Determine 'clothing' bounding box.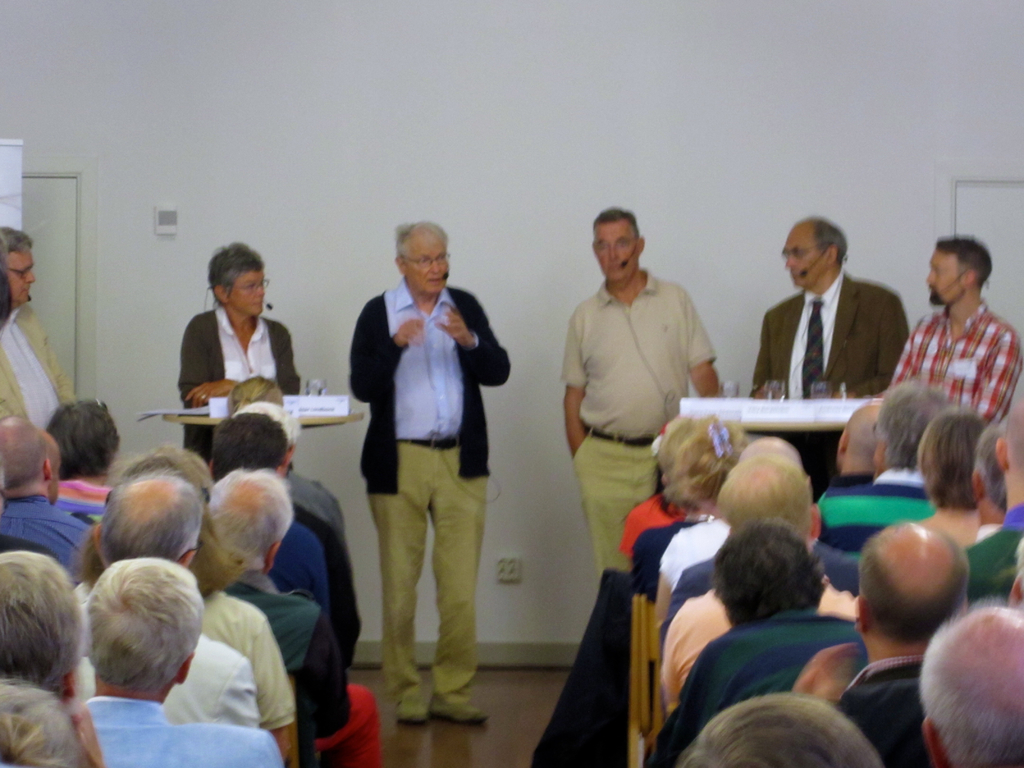
Determined: Rect(0, 296, 86, 438).
